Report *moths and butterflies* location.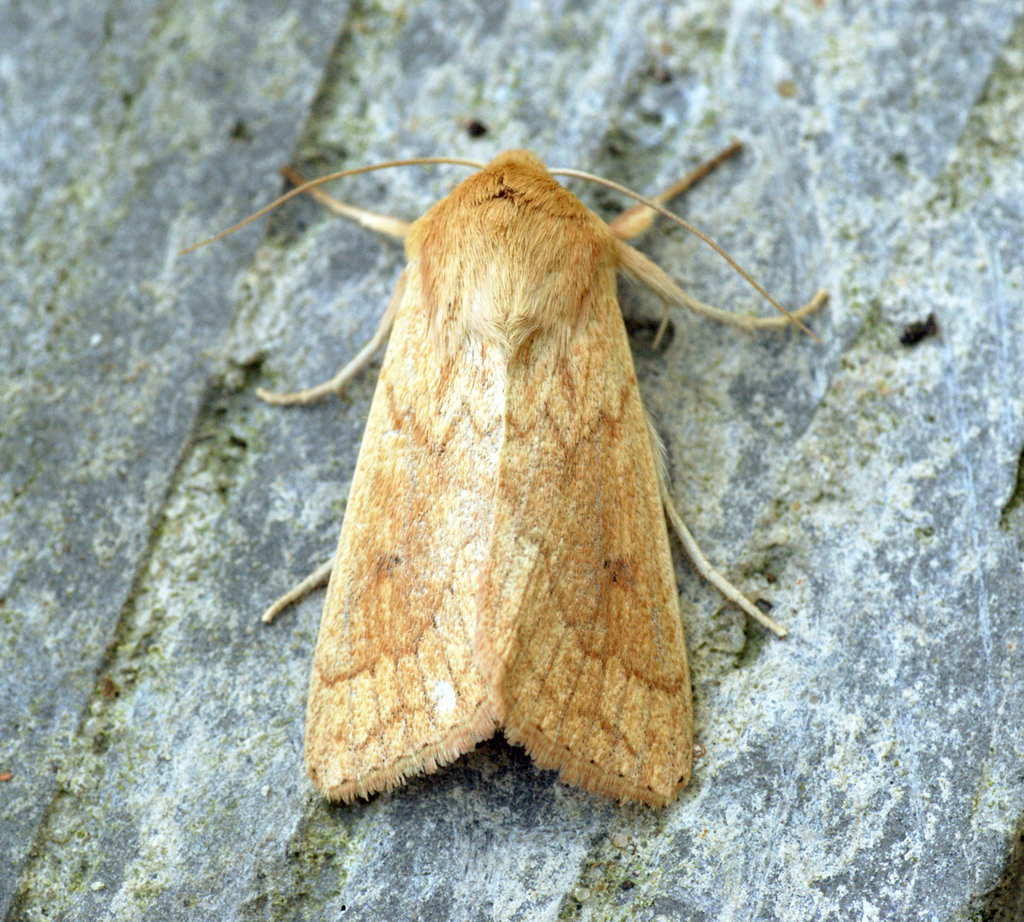
Report: BBox(170, 134, 838, 807).
